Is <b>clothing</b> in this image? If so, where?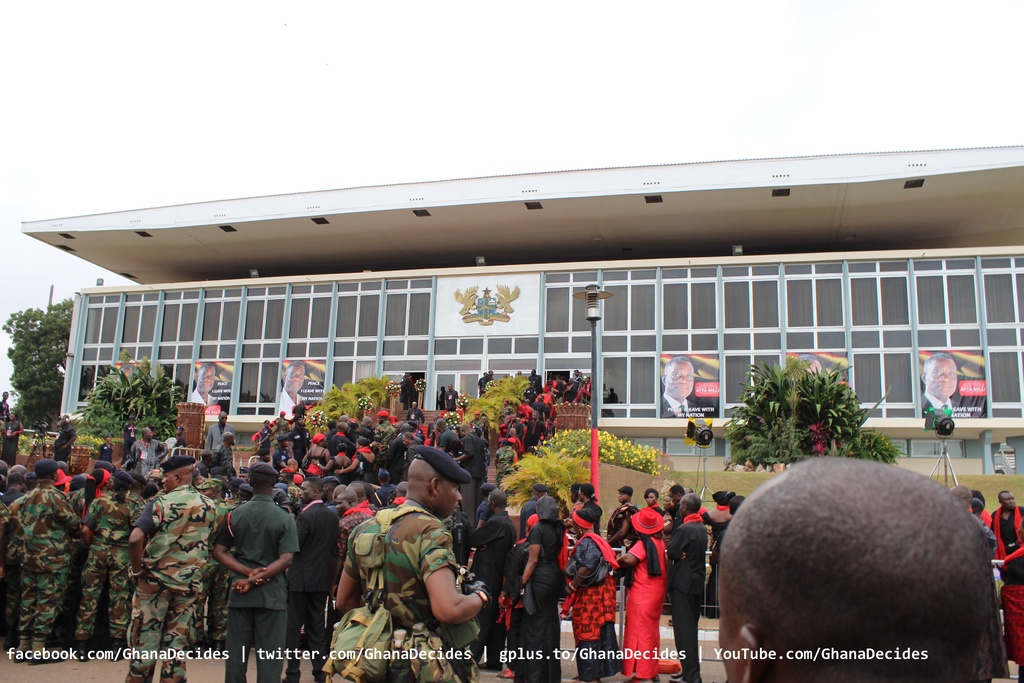
Yes, at [438,427,461,461].
